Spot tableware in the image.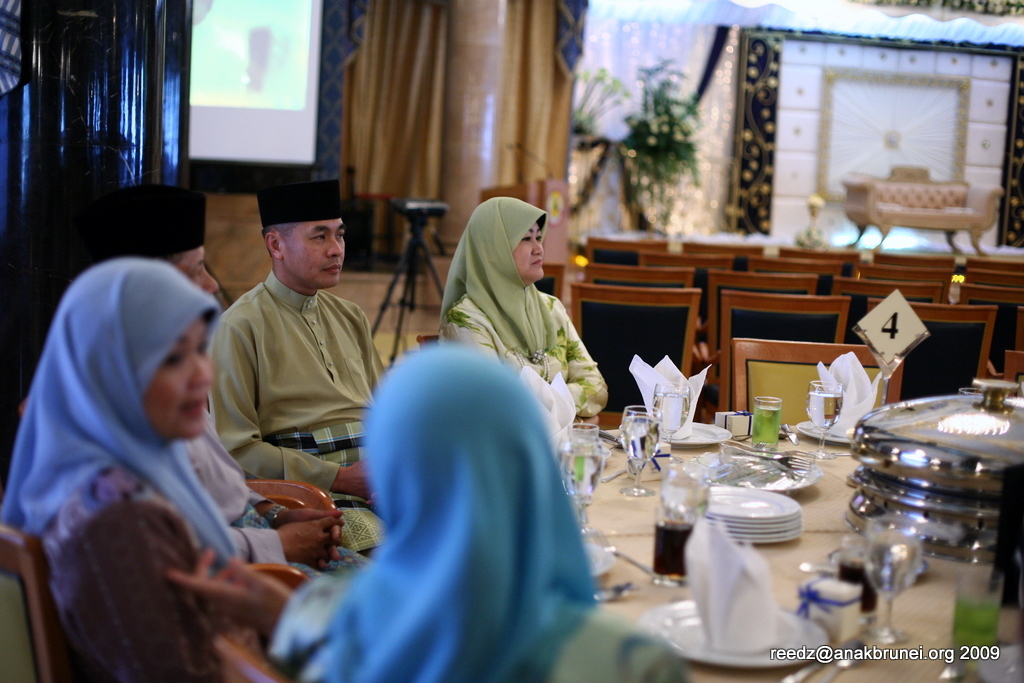
tableware found at (820, 626, 911, 682).
